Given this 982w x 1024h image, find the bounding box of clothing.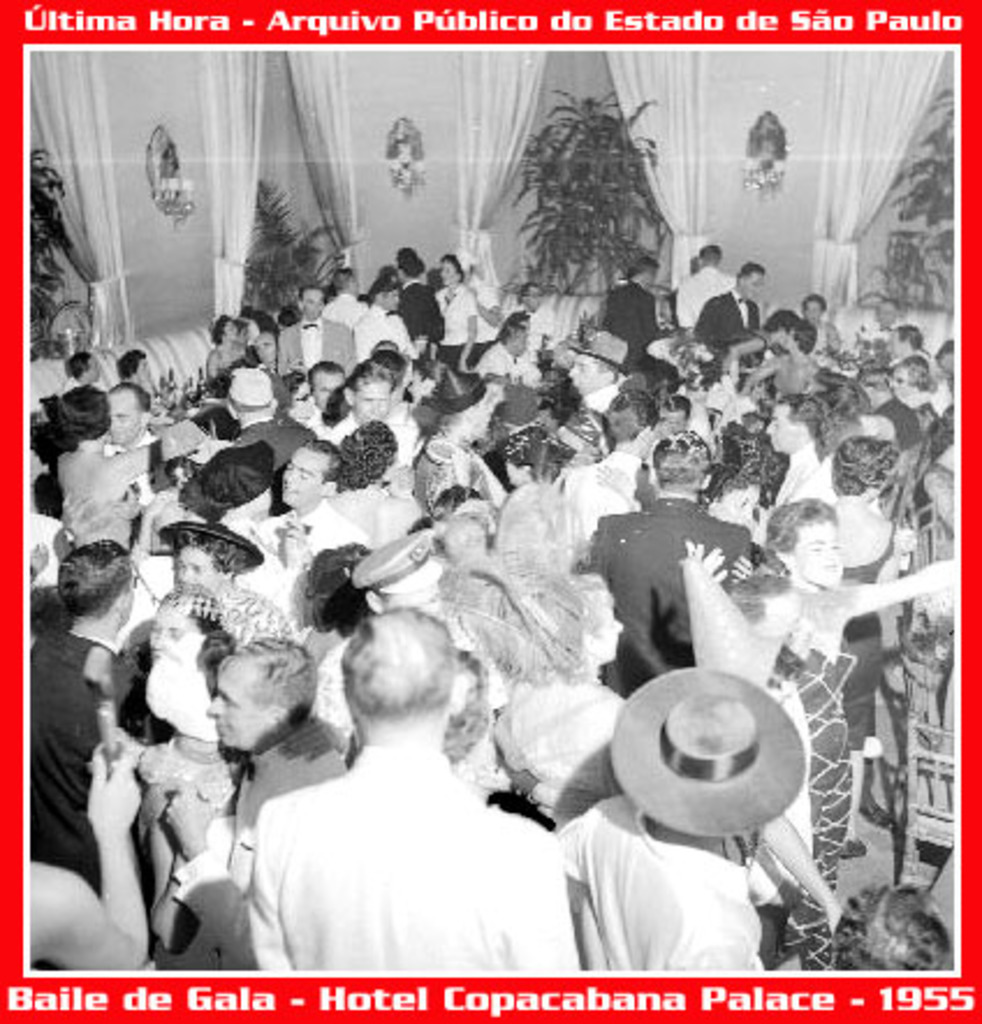
x1=556 y1=480 x2=767 y2=670.
